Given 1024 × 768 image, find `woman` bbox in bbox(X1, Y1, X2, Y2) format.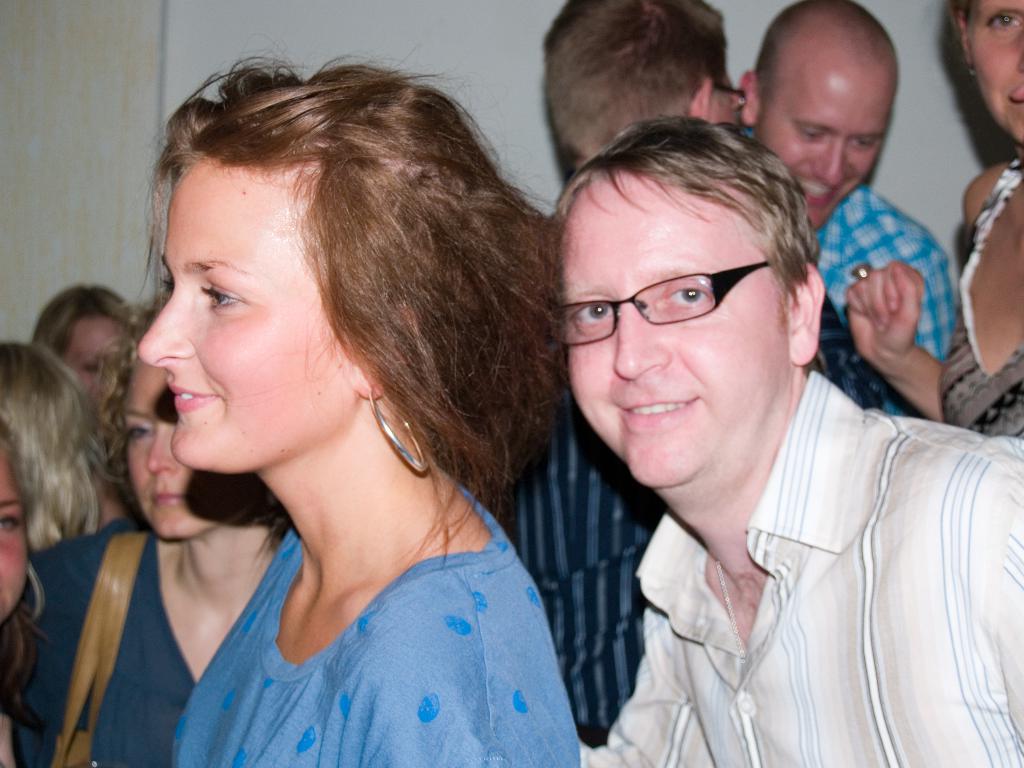
bbox(843, 0, 1023, 440).
